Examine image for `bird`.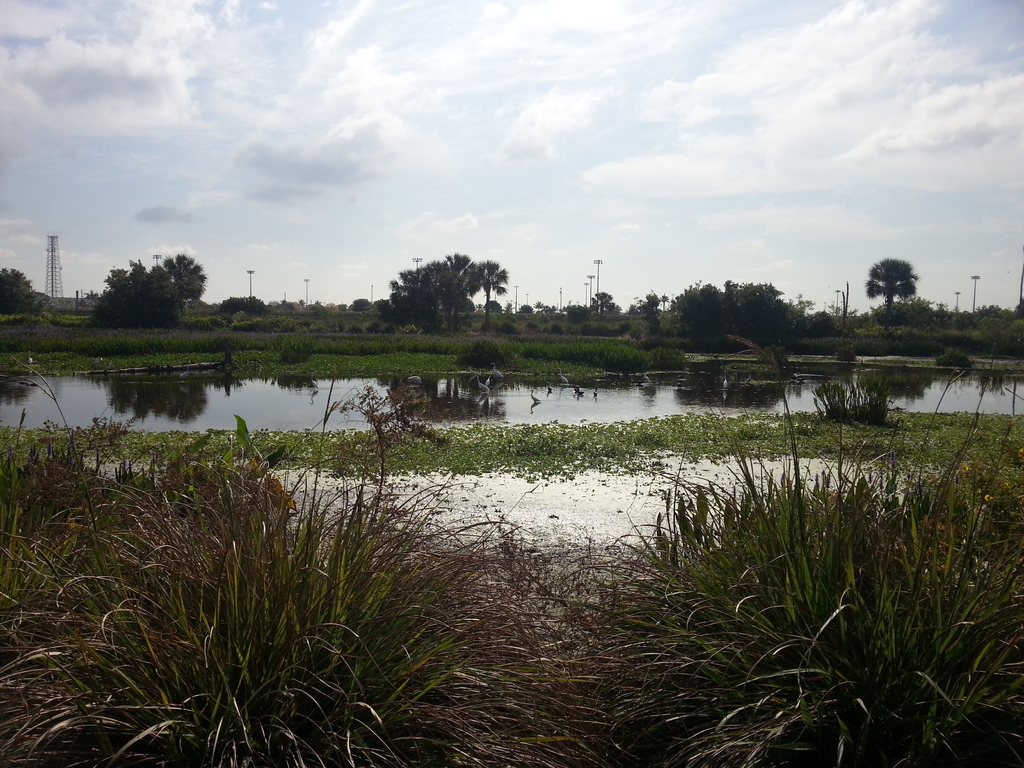
Examination result: left=485, top=372, right=492, bottom=385.
